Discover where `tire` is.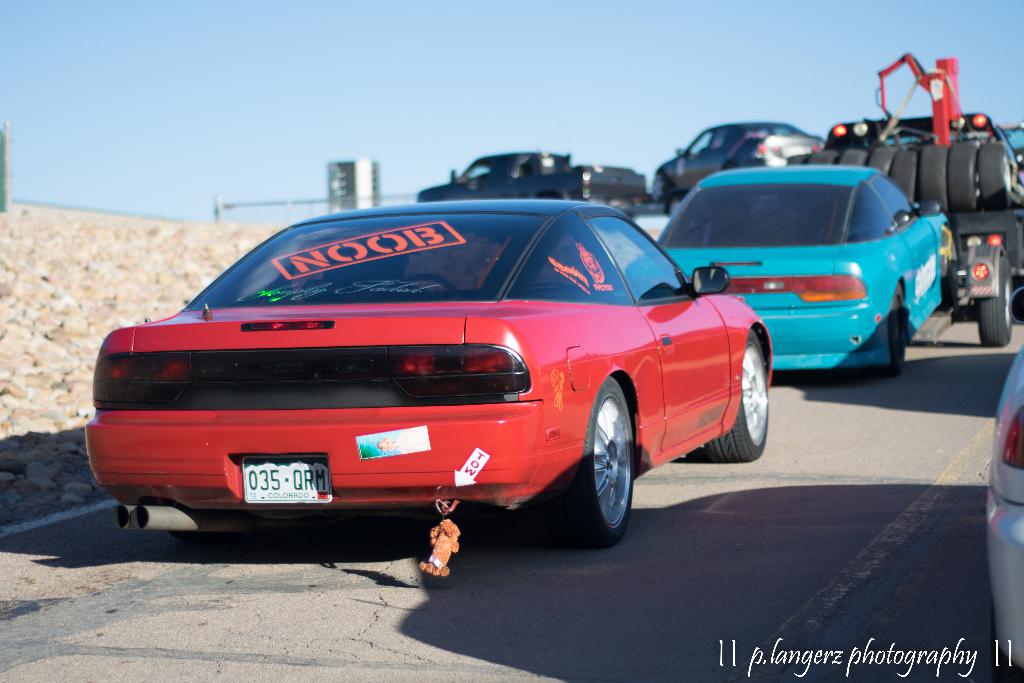
Discovered at 945/142/977/213.
